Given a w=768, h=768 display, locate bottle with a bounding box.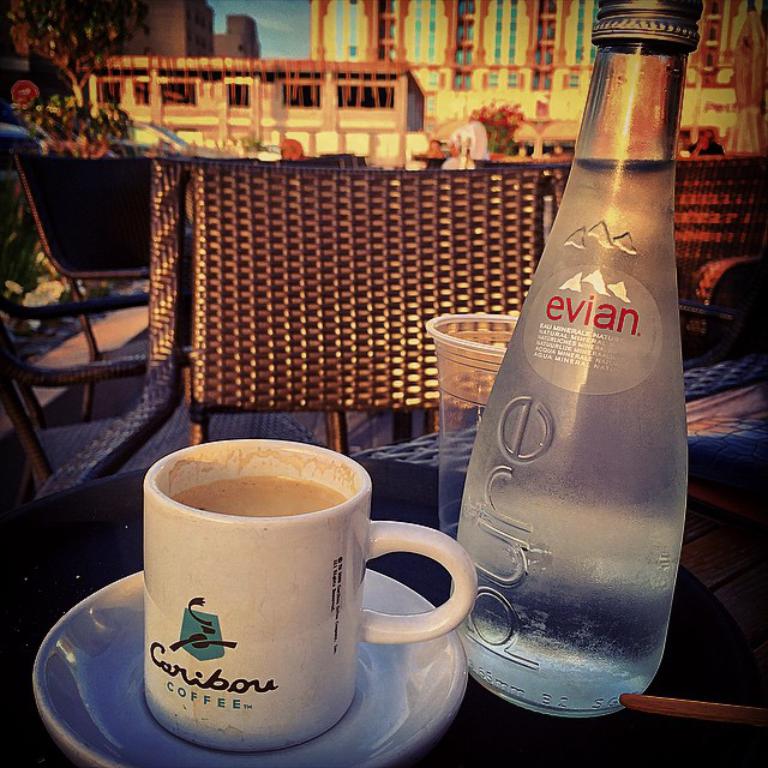
Located: box=[450, 22, 709, 724].
